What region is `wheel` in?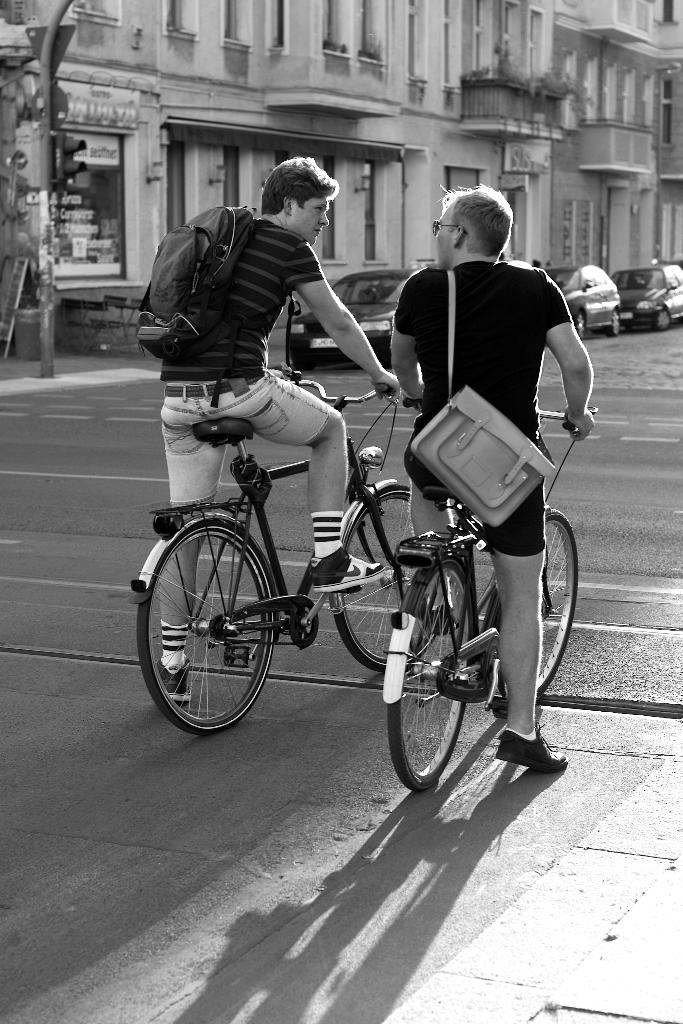
x1=568, y1=308, x2=579, y2=335.
